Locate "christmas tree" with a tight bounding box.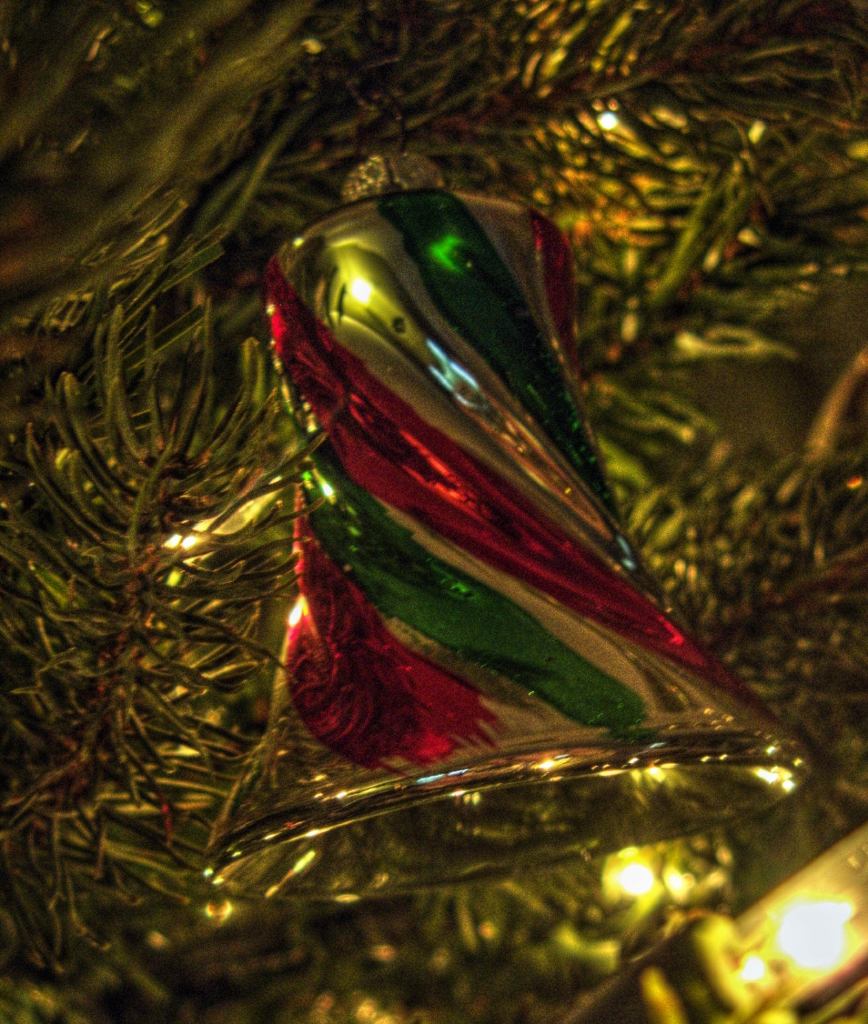
l=0, t=0, r=867, b=1022.
